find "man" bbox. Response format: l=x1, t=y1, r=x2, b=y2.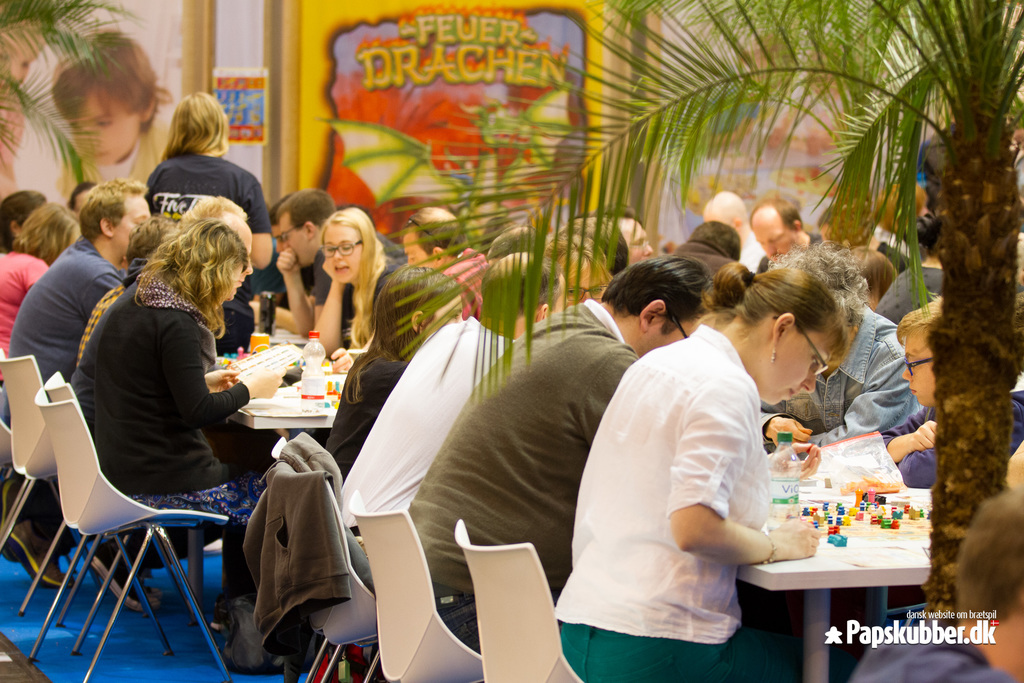
l=400, t=208, r=499, b=322.
